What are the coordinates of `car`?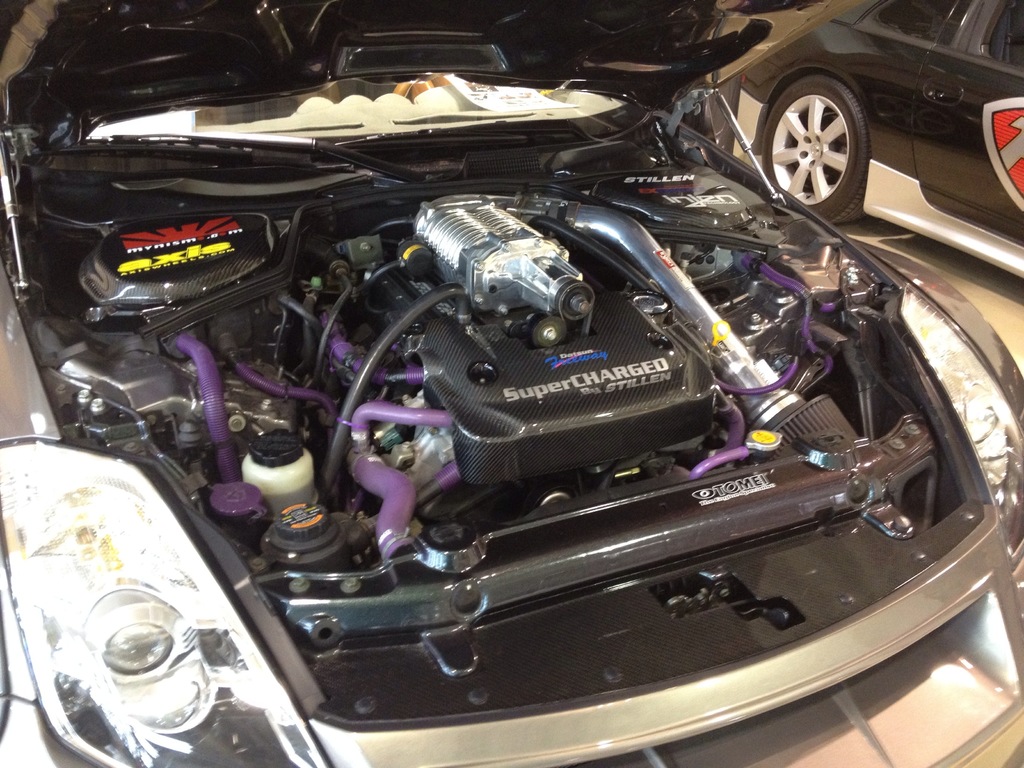
{"left": 0, "top": 0, "right": 1023, "bottom": 767}.
